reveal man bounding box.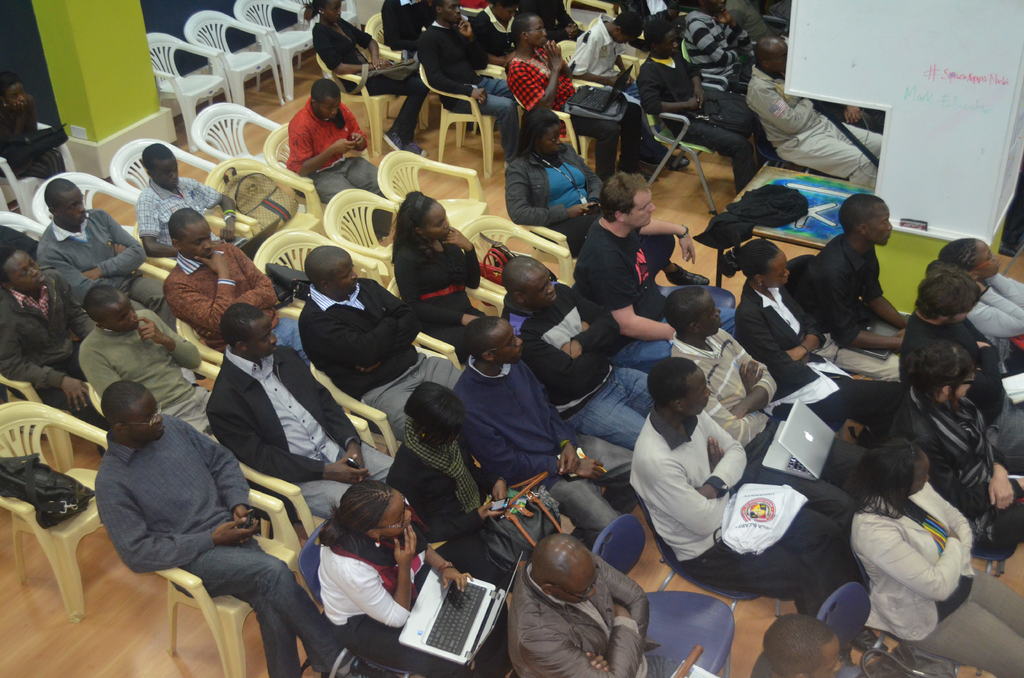
Revealed: 569, 12, 687, 169.
